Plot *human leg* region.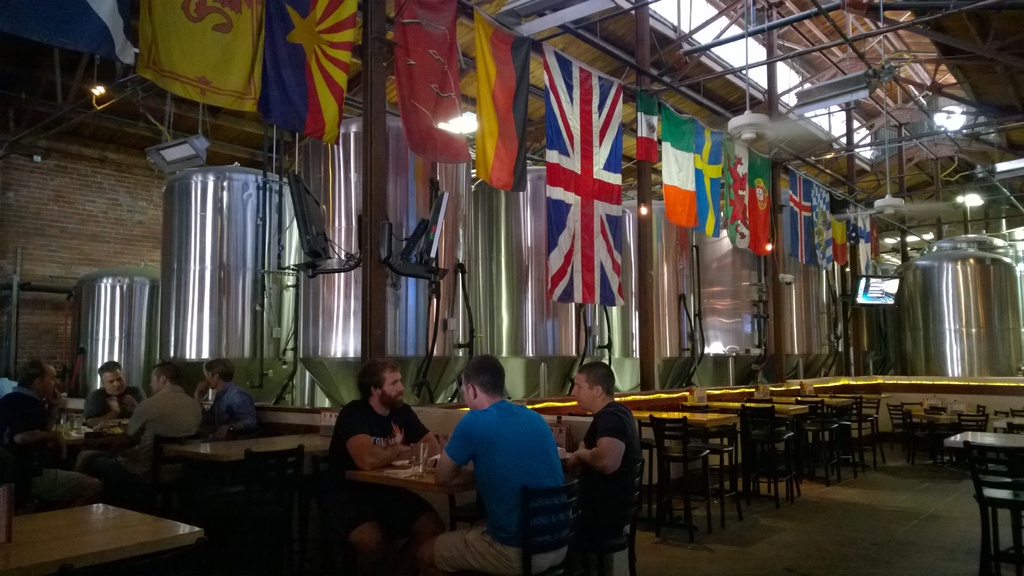
Plotted at left=418, top=522, right=541, bottom=575.
